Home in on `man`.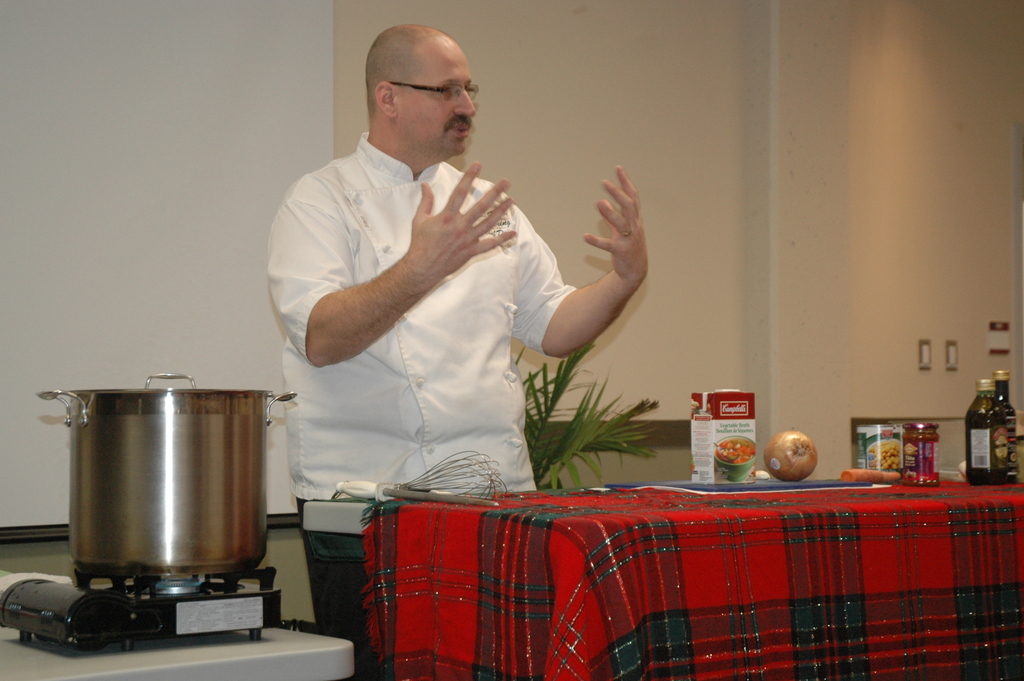
Homed in at locate(268, 24, 644, 674).
